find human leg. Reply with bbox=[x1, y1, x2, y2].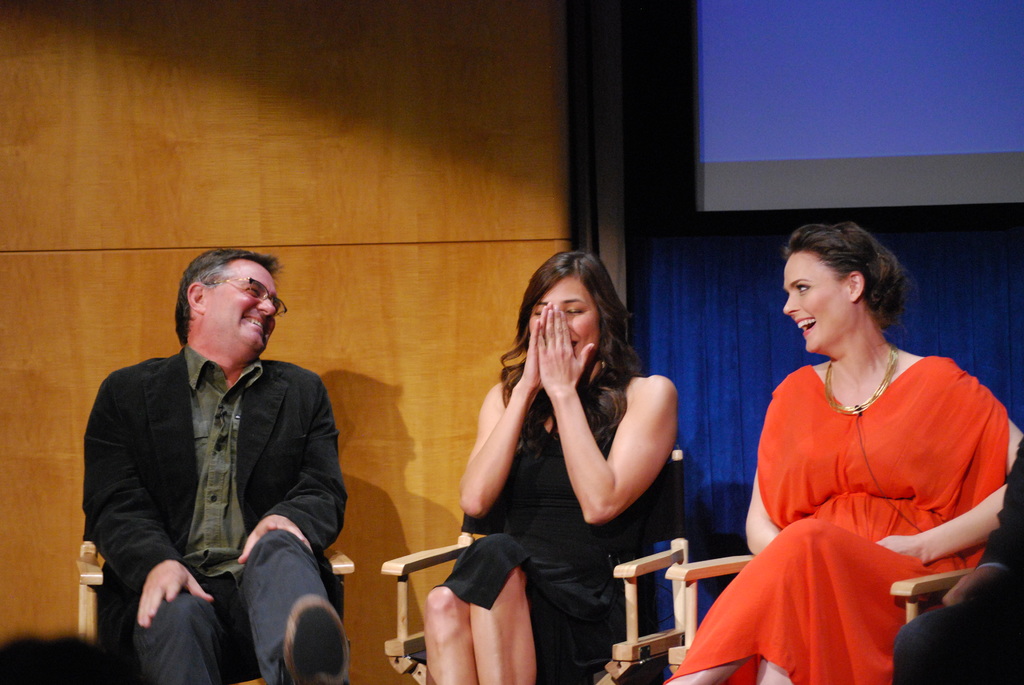
bbox=[268, 528, 342, 684].
